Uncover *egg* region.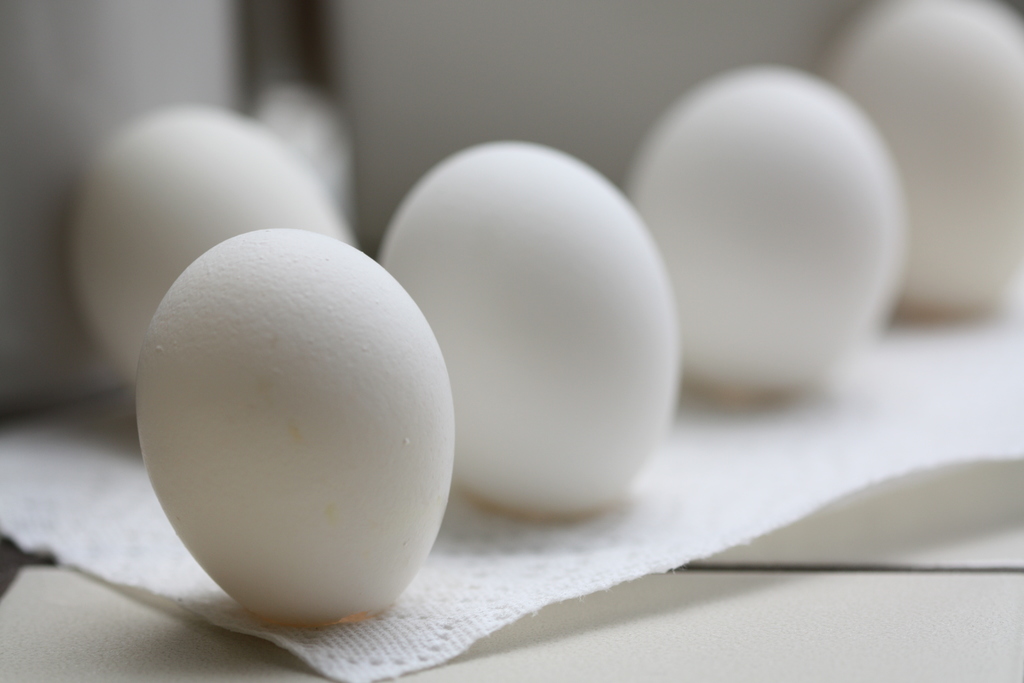
Uncovered: [136, 231, 454, 626].
